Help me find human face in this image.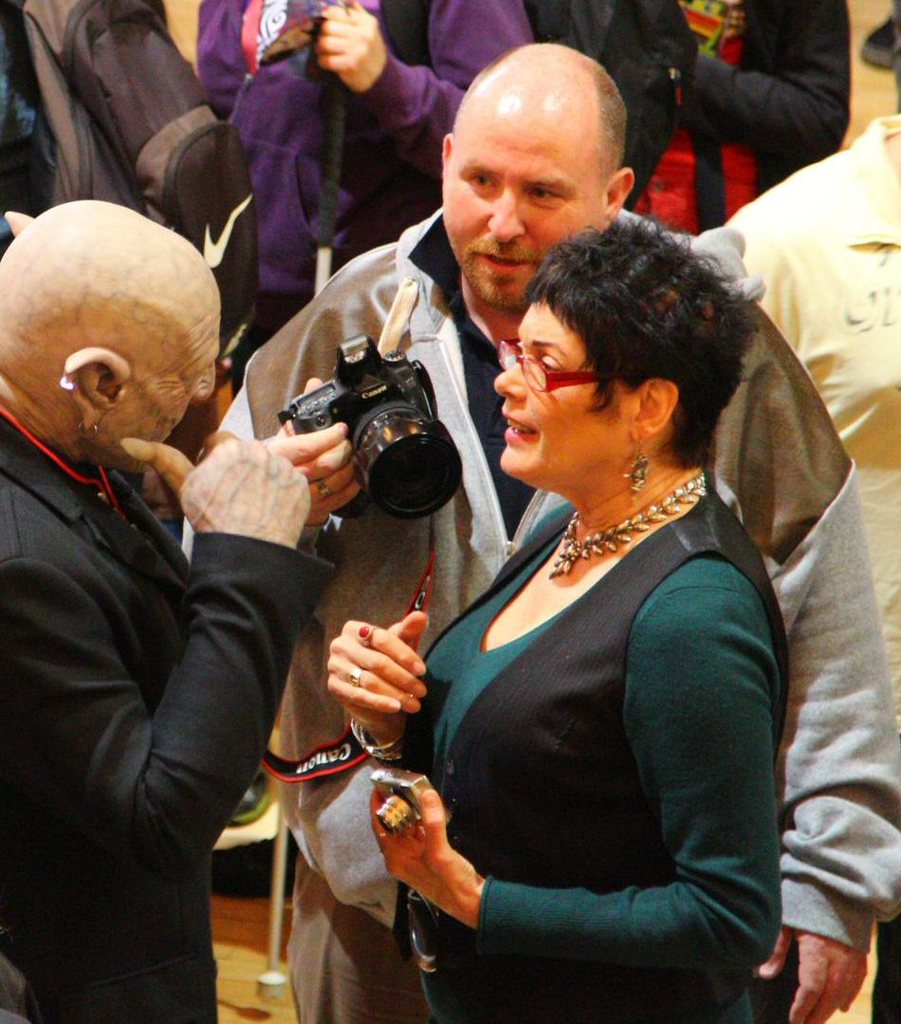
Found it: bbox=[119, 327, 223, 474].
